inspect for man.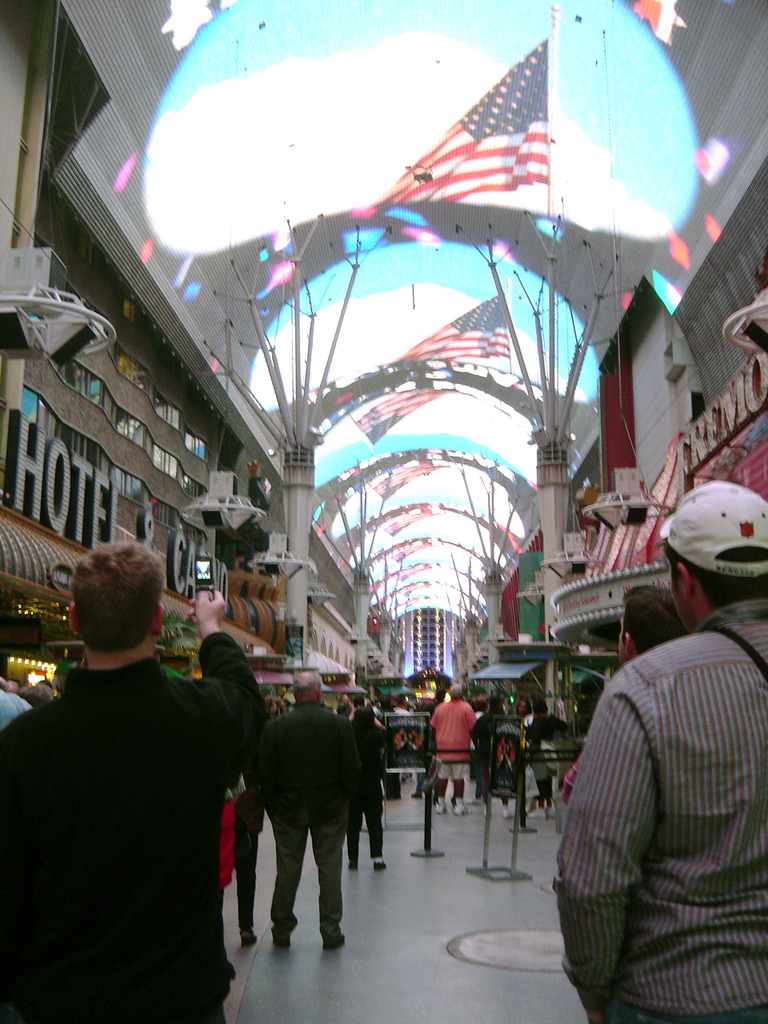
Inspection: rect(605, 582, 700, 675).
